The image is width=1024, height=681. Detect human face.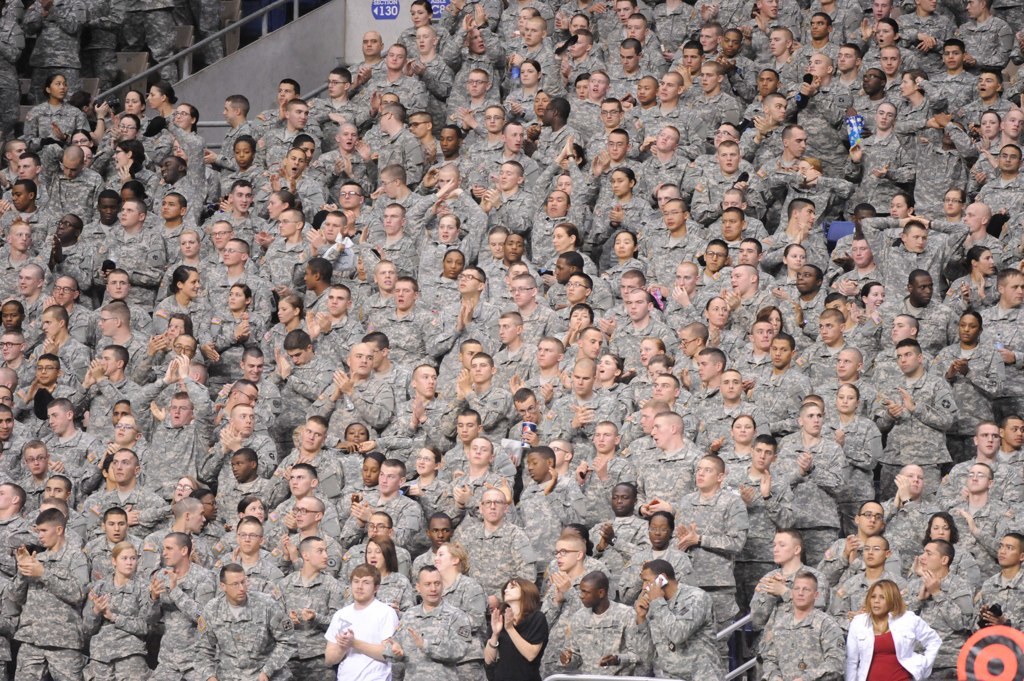
Detection: Rect(362, 341, 385, 370).
